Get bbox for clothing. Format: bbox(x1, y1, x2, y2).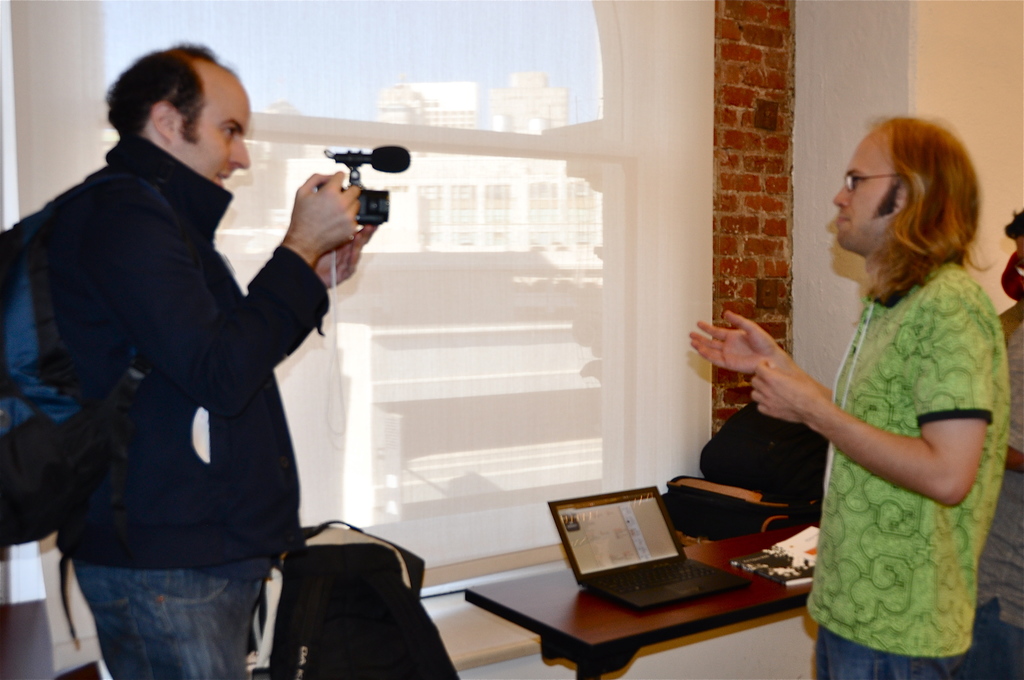
bbox(55, 131, 331, 679).
